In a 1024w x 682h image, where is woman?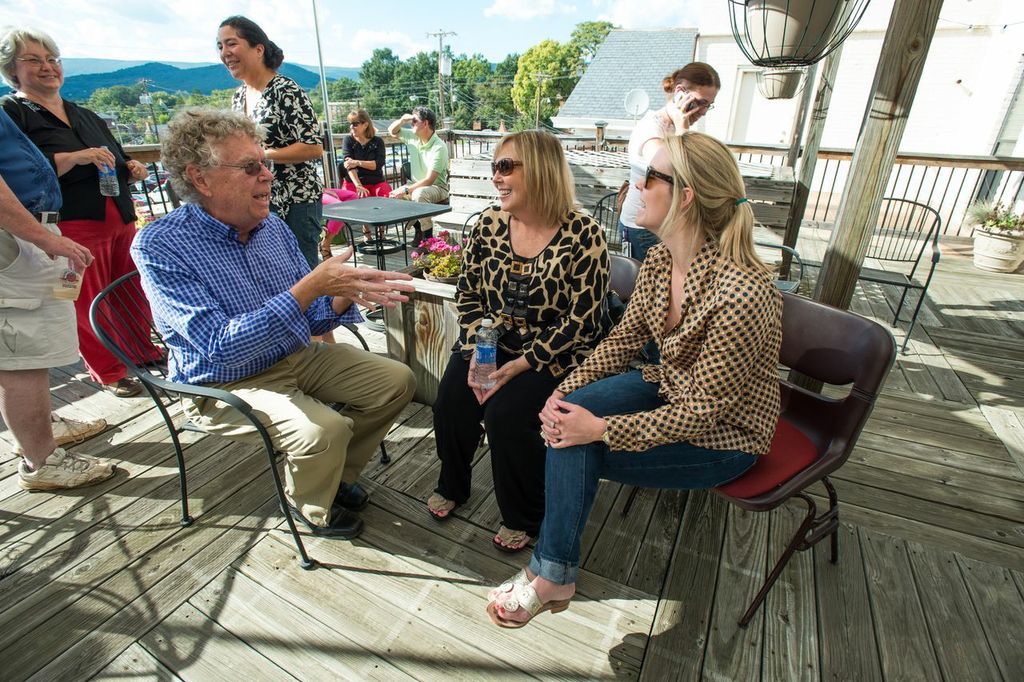
478/122/789/637.
